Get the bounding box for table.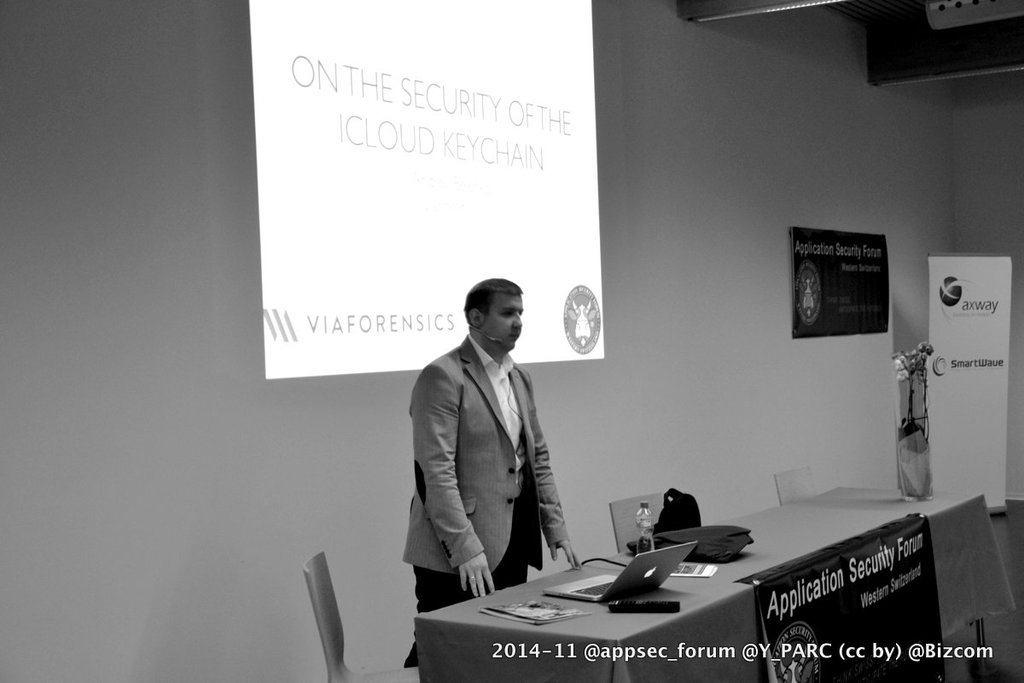
412:484:1015:682.
